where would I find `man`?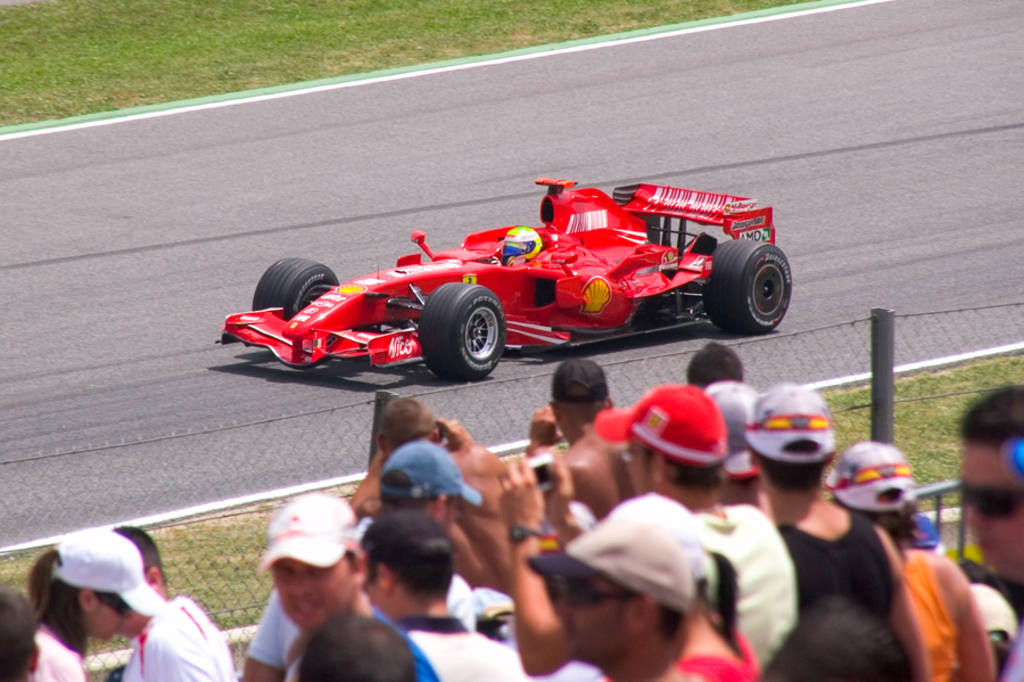
At <region>955, 383, 1023, 681</region>.
